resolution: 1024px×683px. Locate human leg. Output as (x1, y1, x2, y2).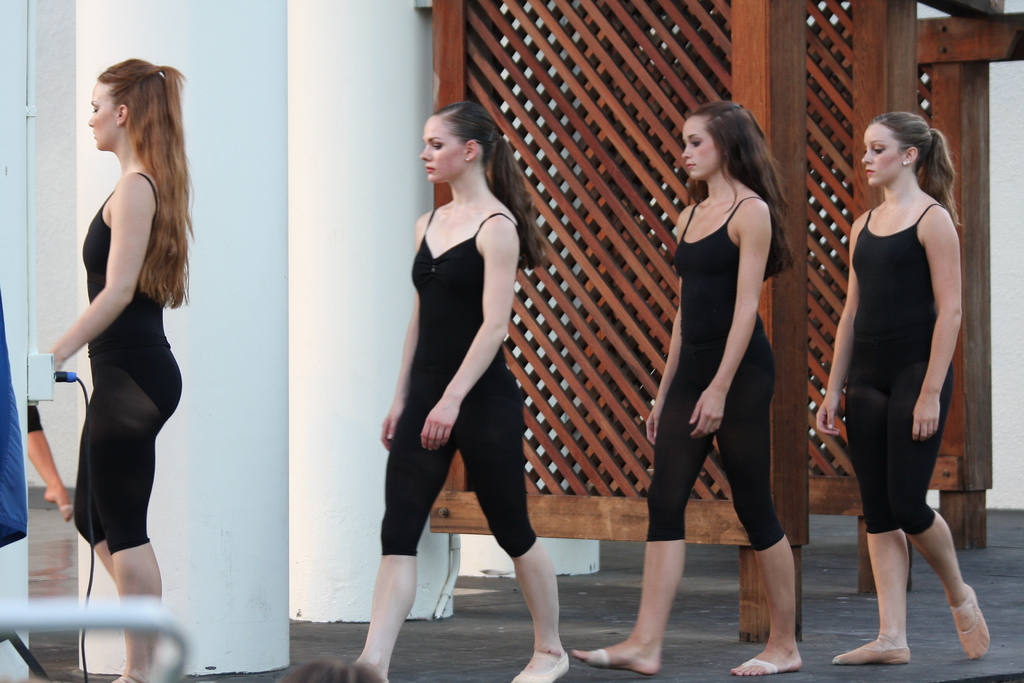
(72, 393, 124, 580).
